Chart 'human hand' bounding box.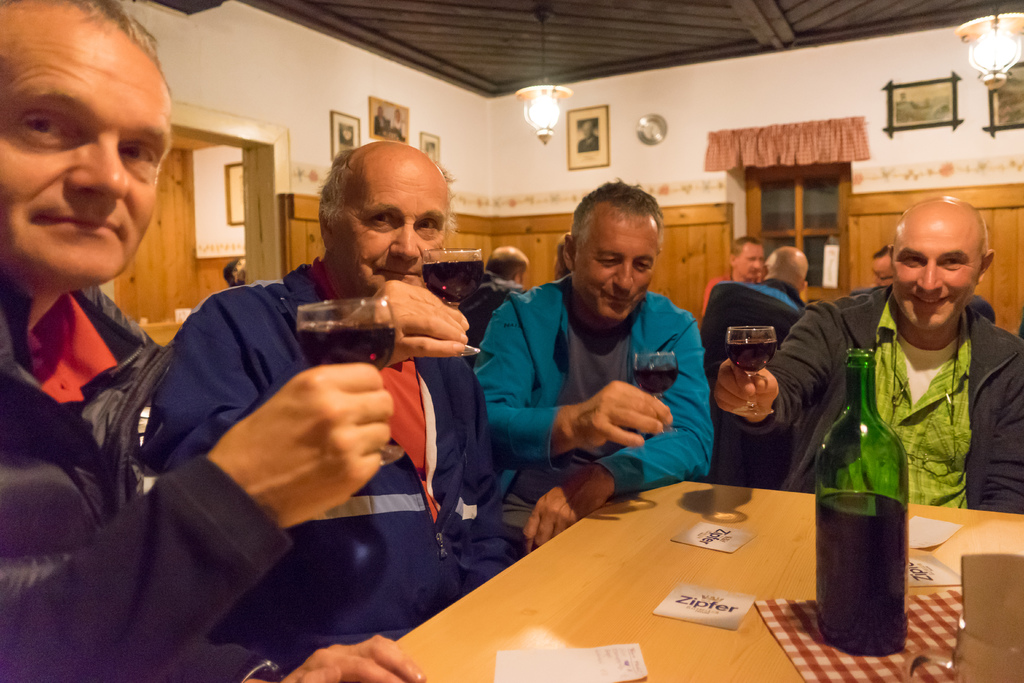
Charted: 572 378 675 452.
